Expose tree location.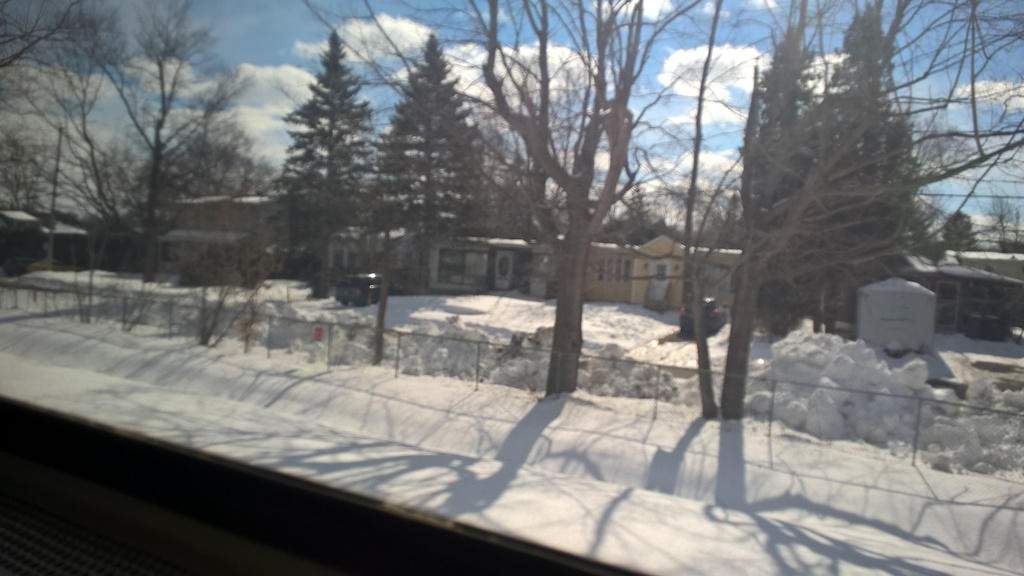
Exposed at bbox=[783, 0, 929, 333].
